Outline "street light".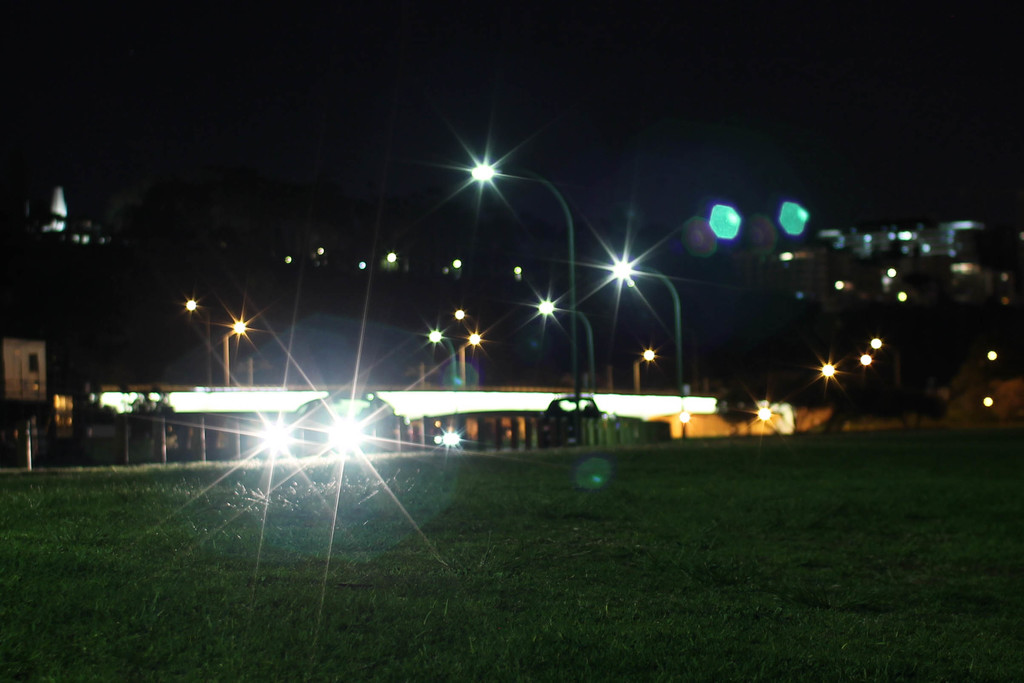
Outline: bbox(535, 297, 596, 392).
